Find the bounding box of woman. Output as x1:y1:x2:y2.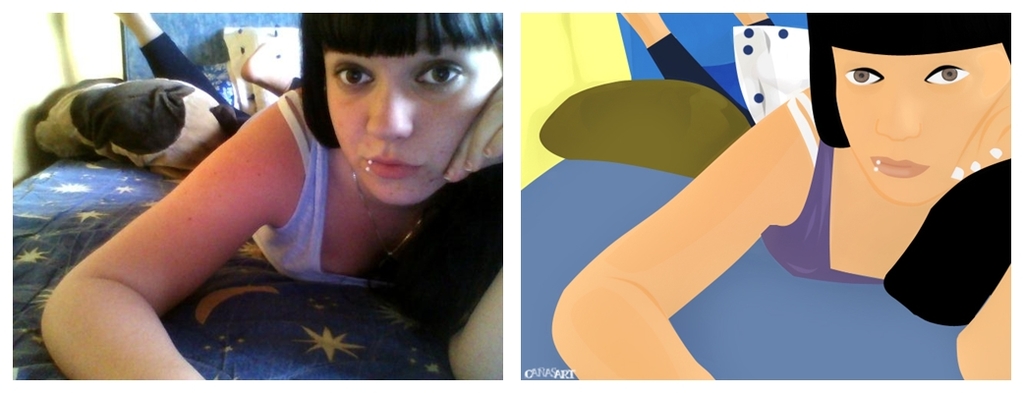
36:8:504:378.
